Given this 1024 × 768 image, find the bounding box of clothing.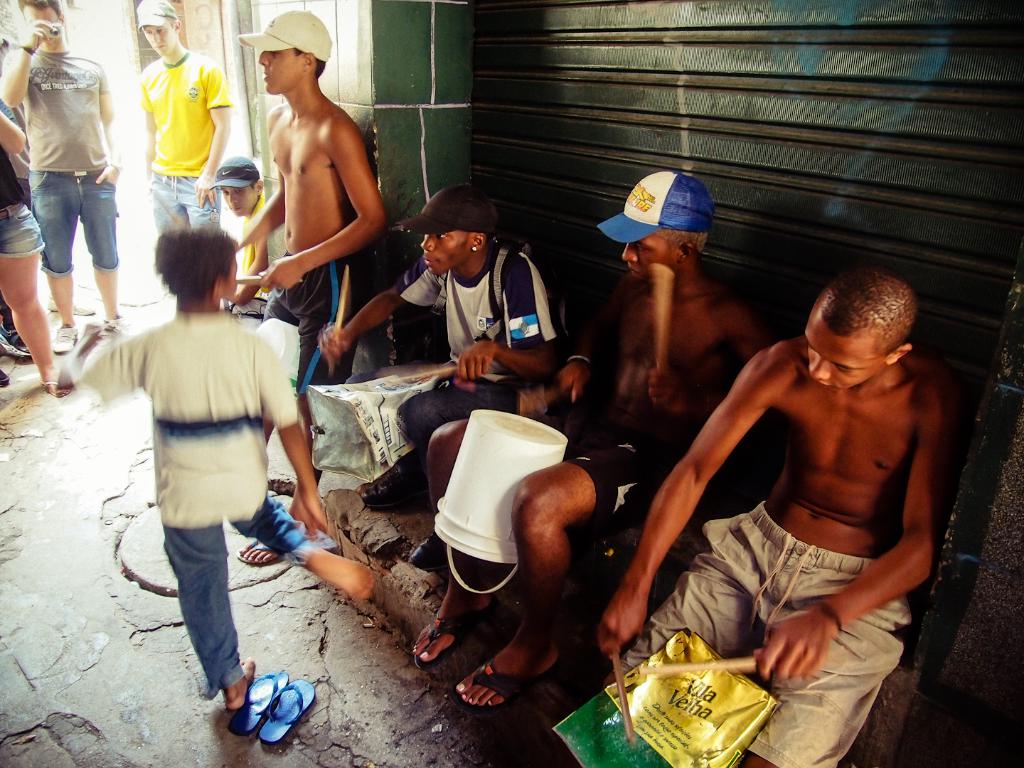
[x1=70, y1=312, x2=305, y2=693].
